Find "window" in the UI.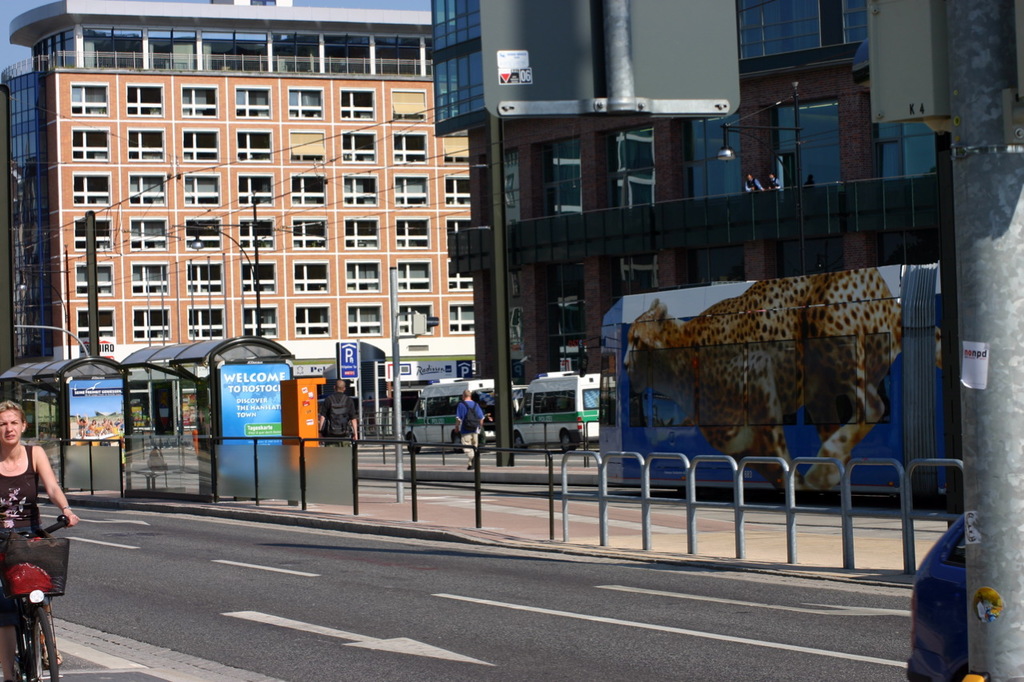
UI element at 125 210 178 255.
